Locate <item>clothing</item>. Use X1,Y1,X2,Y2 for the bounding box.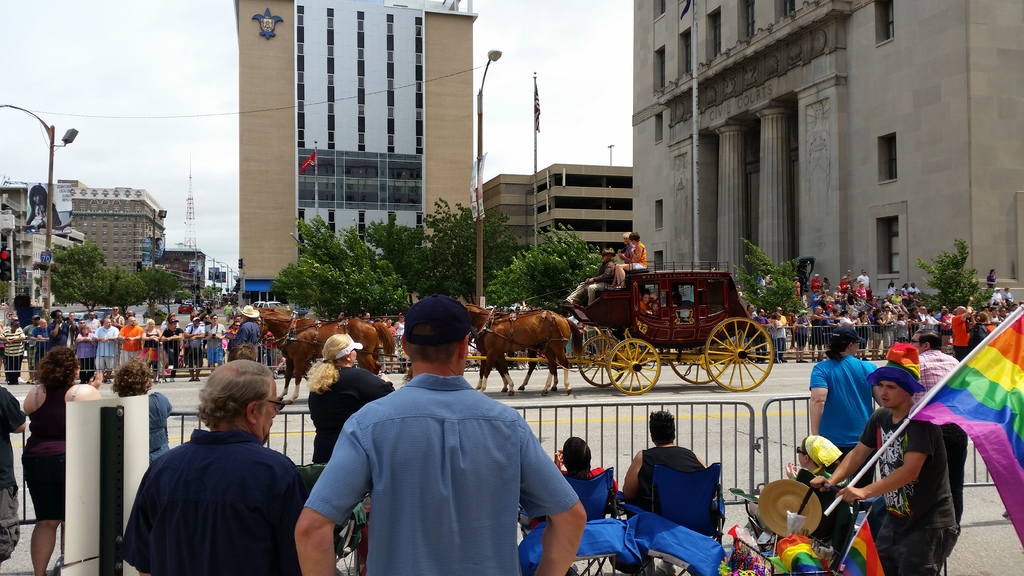
29,324,51,362.
